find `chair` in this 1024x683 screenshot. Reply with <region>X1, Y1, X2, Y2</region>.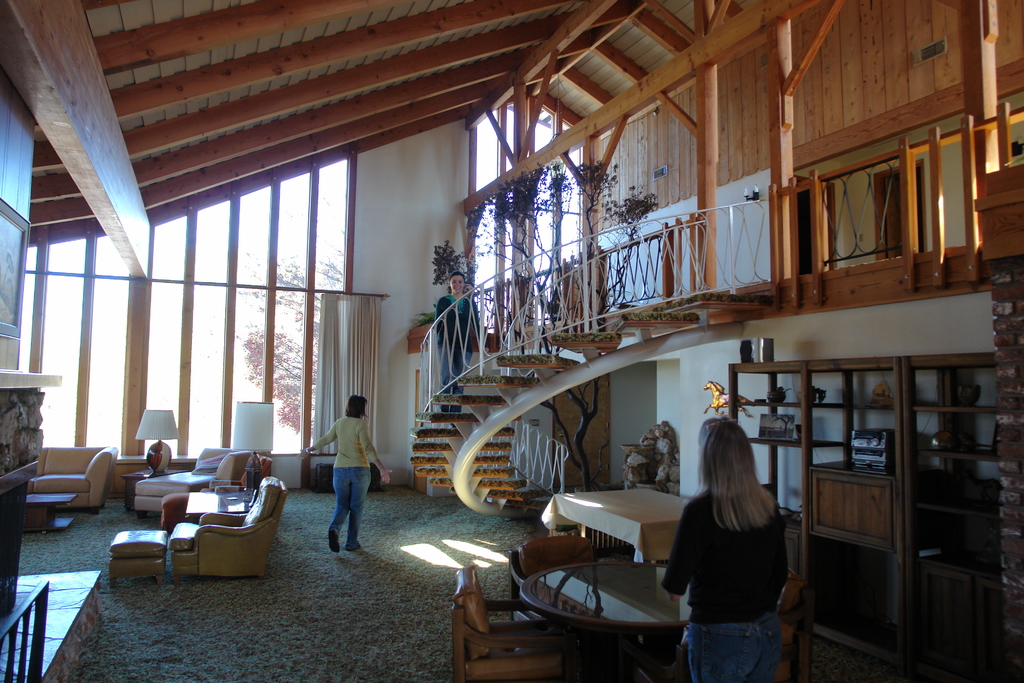
<region>503, 534, 607, 623</region>.
